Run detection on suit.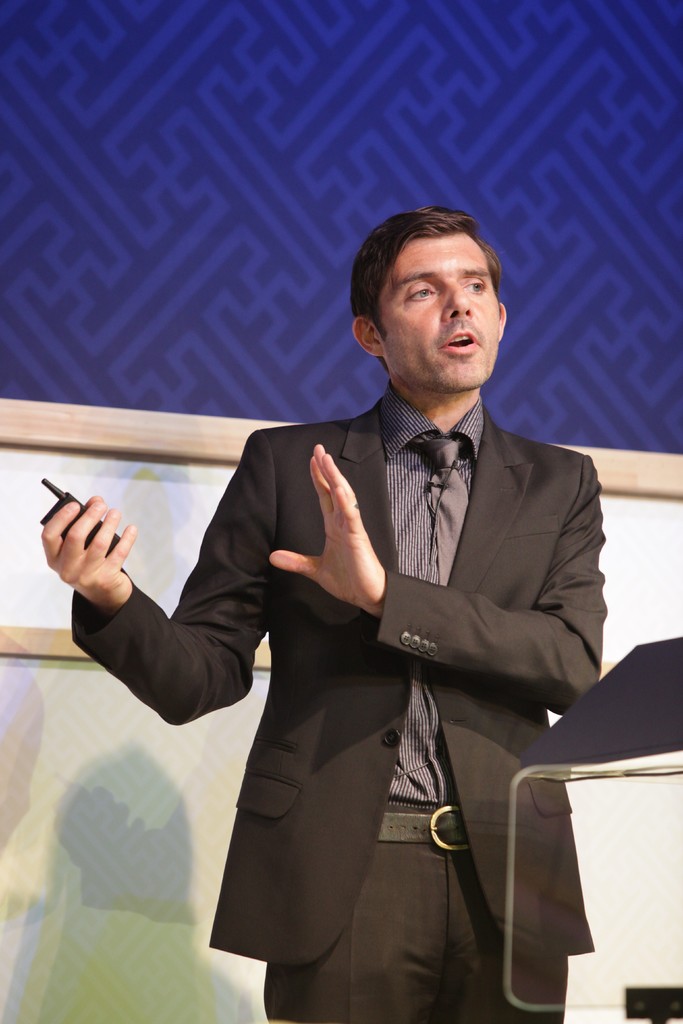
Result: l=185, t=243, r=609, b=1023.
